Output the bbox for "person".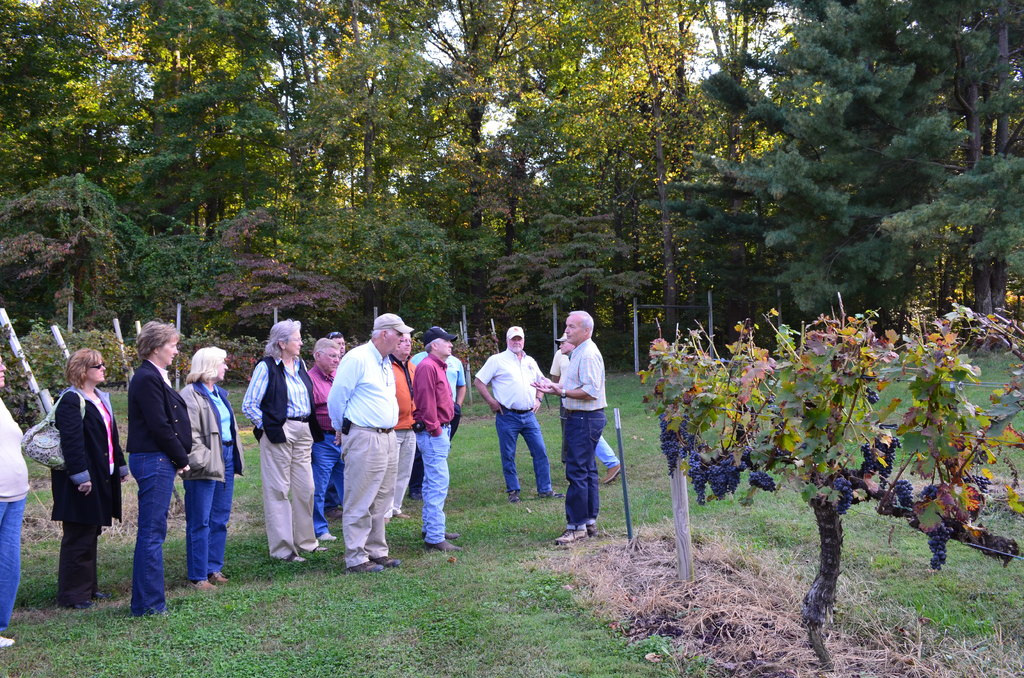
{"x1": 240, "y1": 317, "x2": 332, "y2": 569}.
